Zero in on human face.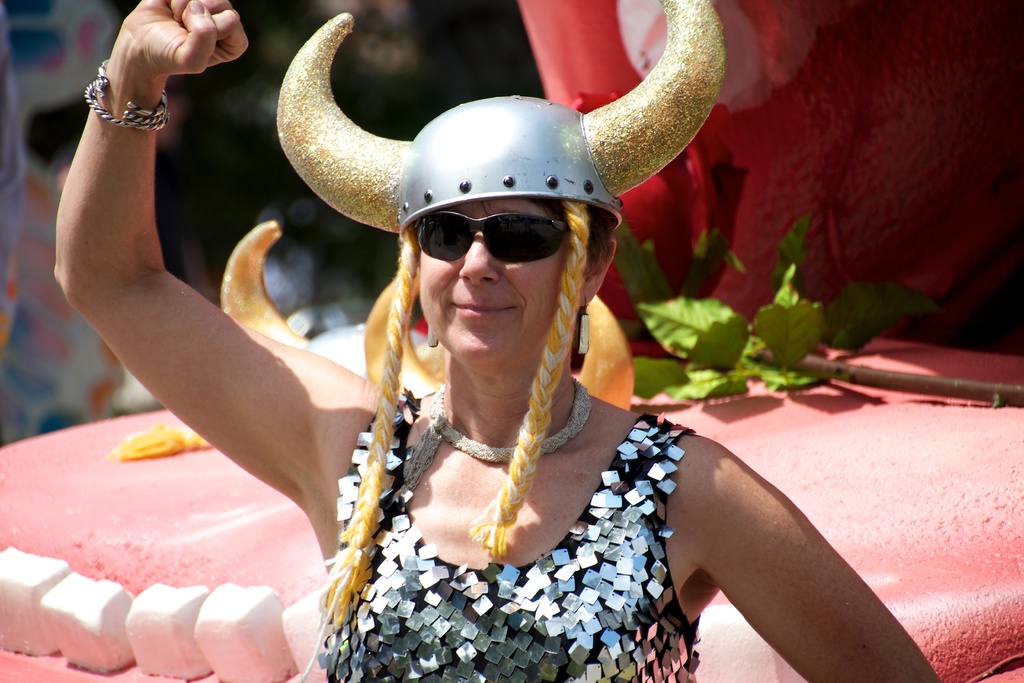
Zeroed in: locate(419, 190, 569, 363).
